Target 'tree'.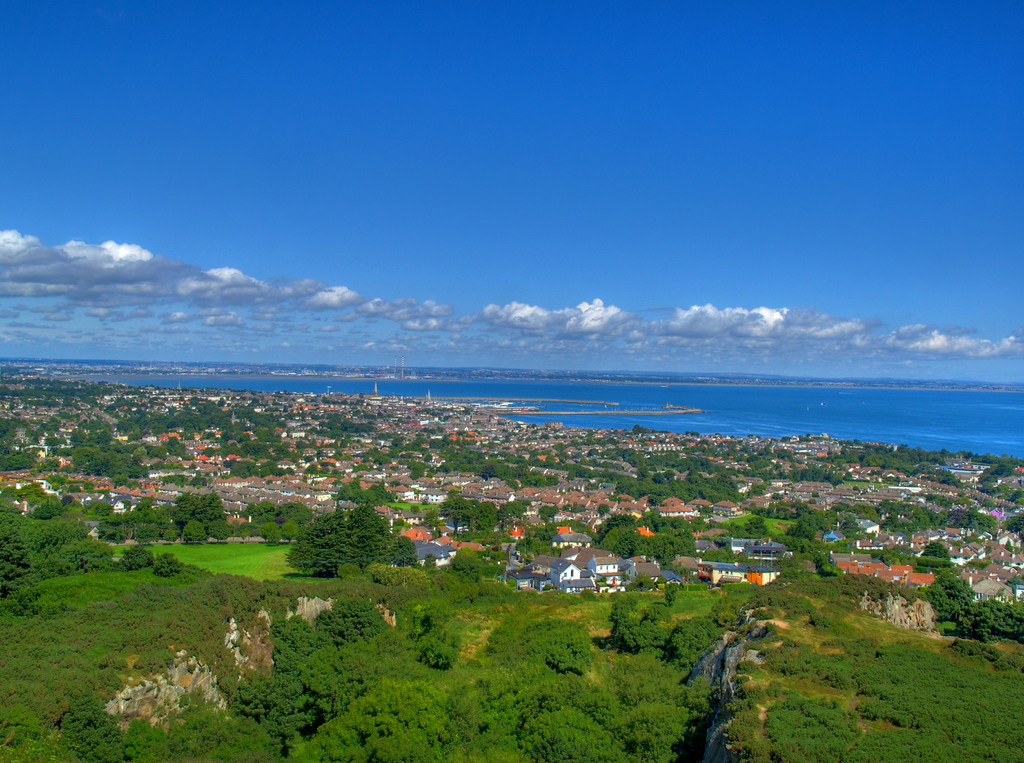
Target region: crop(200, 447, 216, 455).
